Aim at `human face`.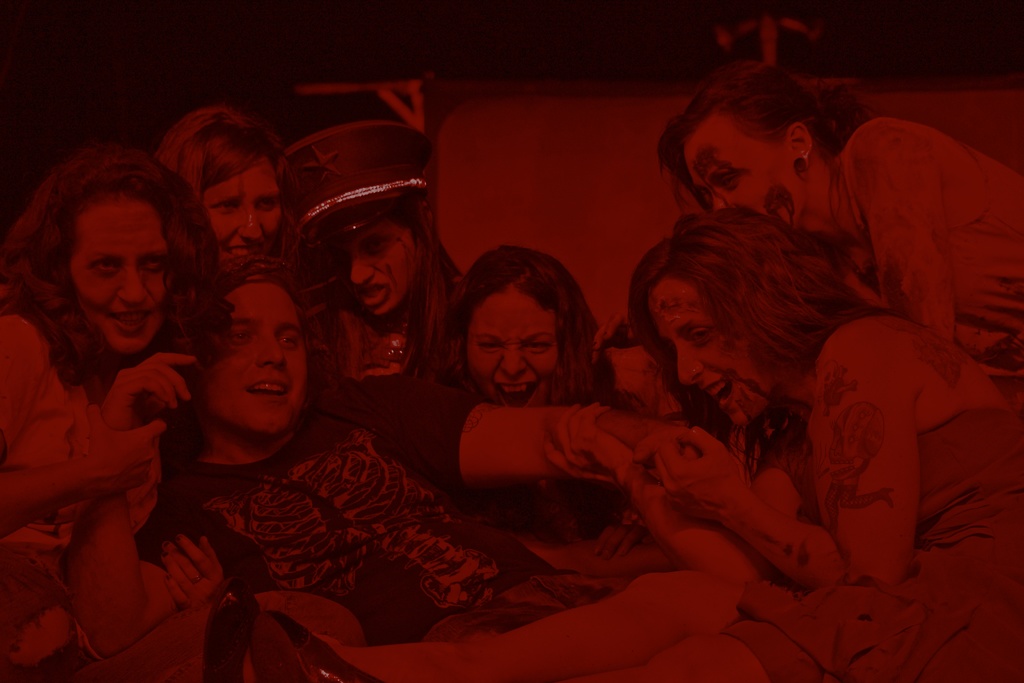
Aimed at (left=645, top=279, right=772, bottom=427).
